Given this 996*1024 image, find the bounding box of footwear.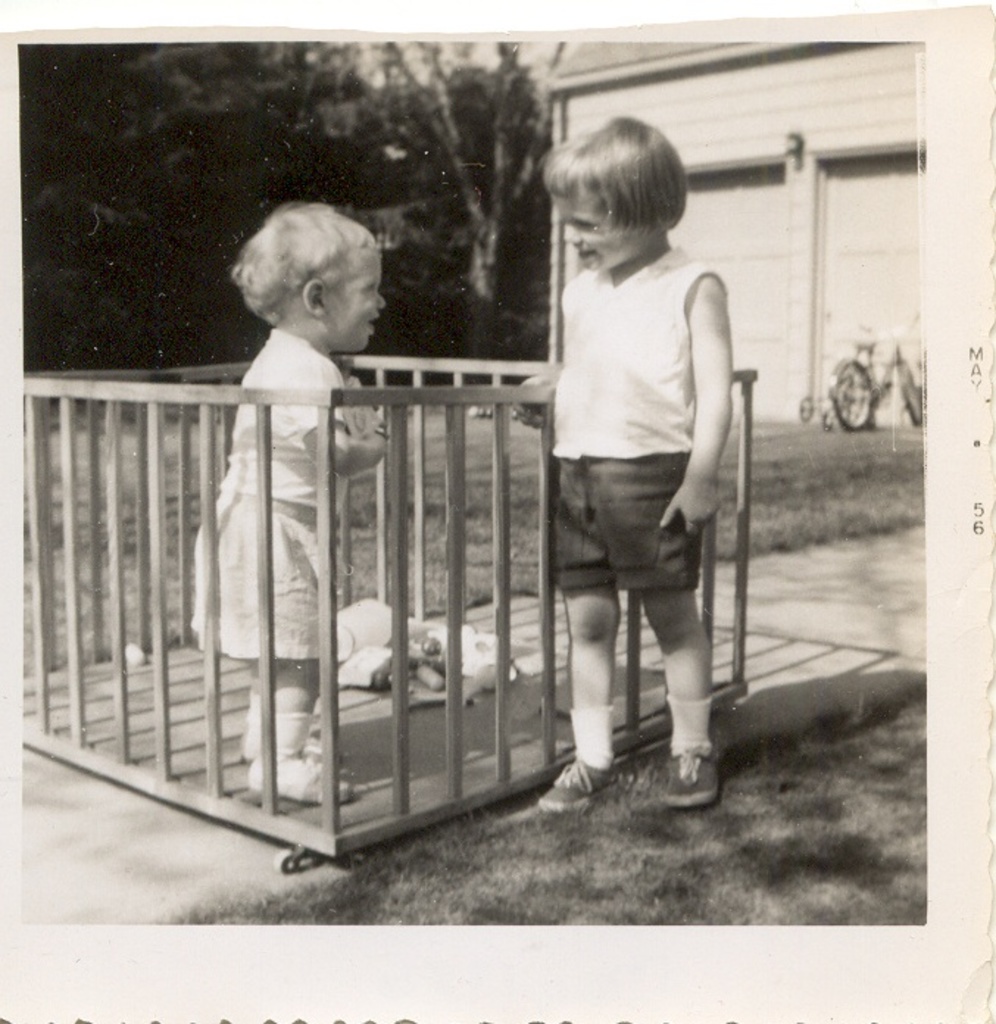
x1=538, y1=761, x2=615, y2=811.
